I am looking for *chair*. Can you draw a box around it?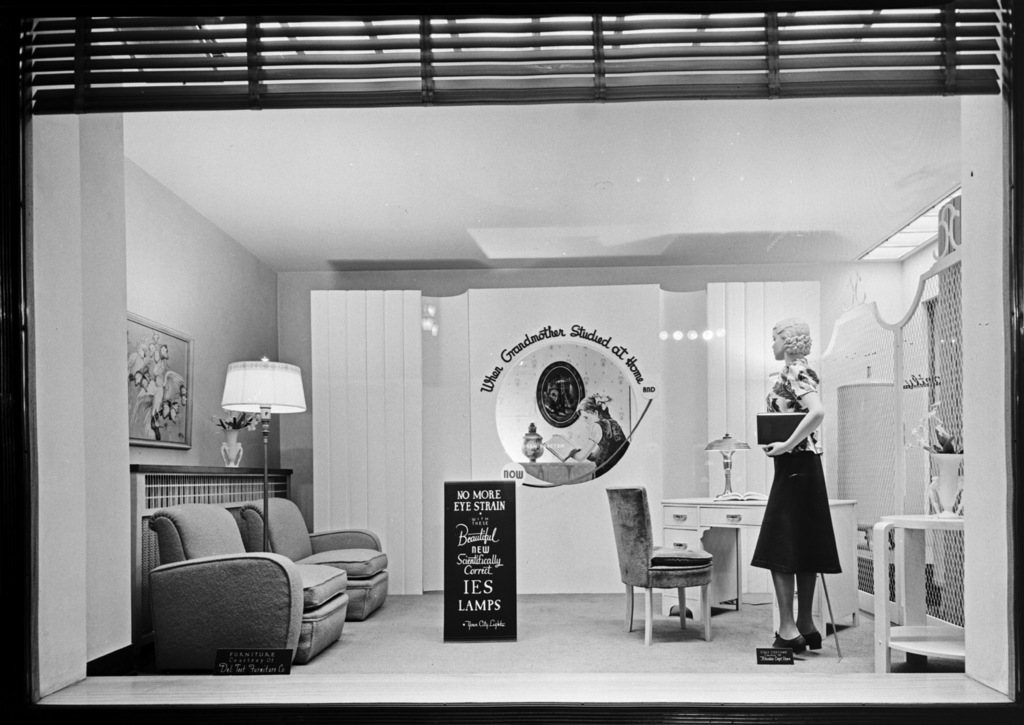
Sure, the bounding box is locate(628, 507, 740, 652).
